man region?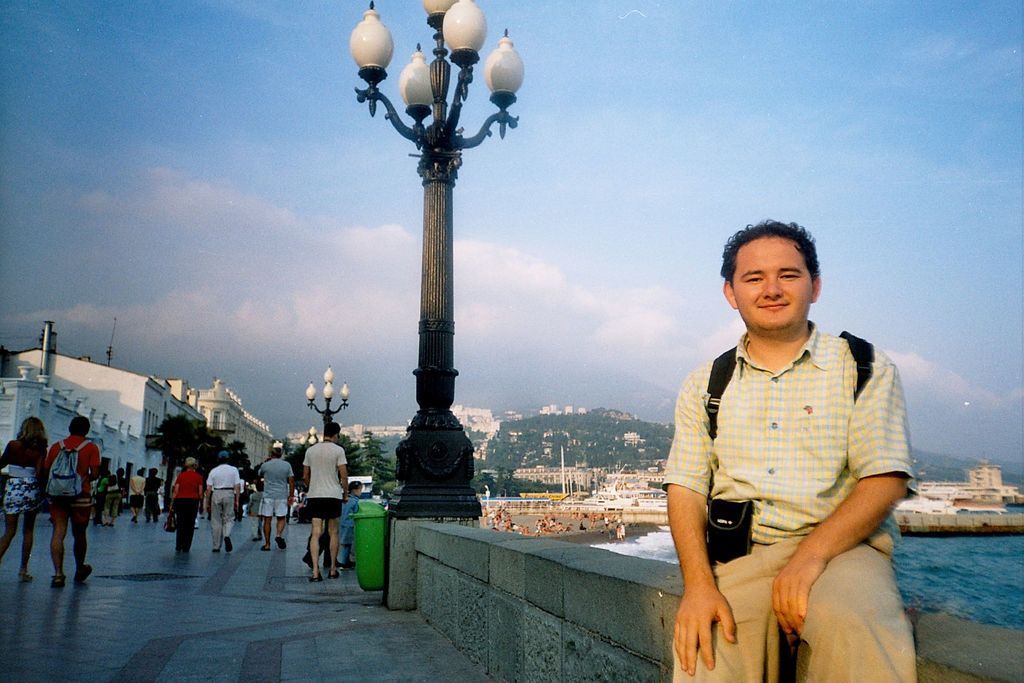
crop(45, 415, 99, 588)
